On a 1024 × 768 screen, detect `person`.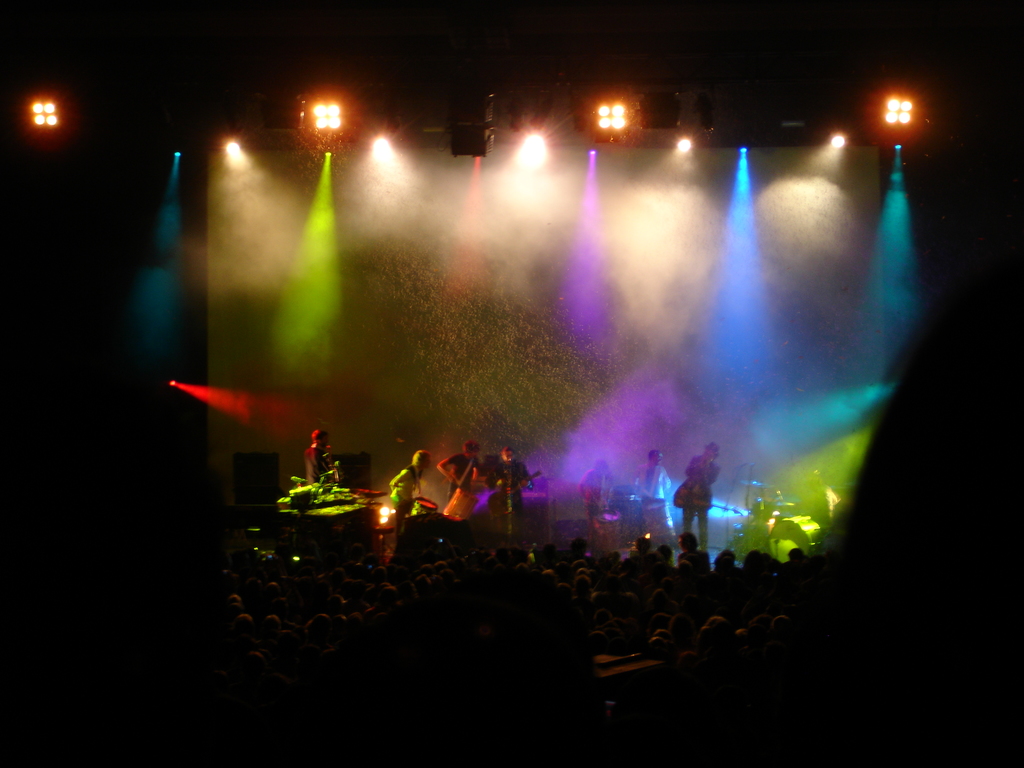
<bbox>438, 440, 476, 520</bbox>.
